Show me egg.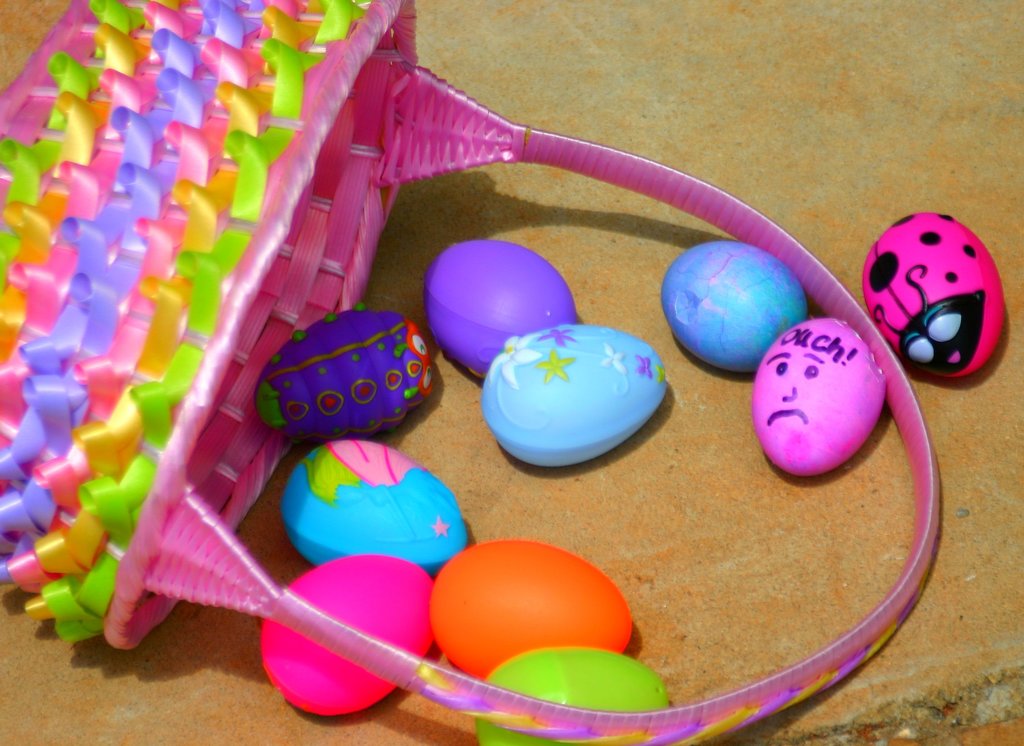
egg is here: crop(475, 645, 673, 745).
